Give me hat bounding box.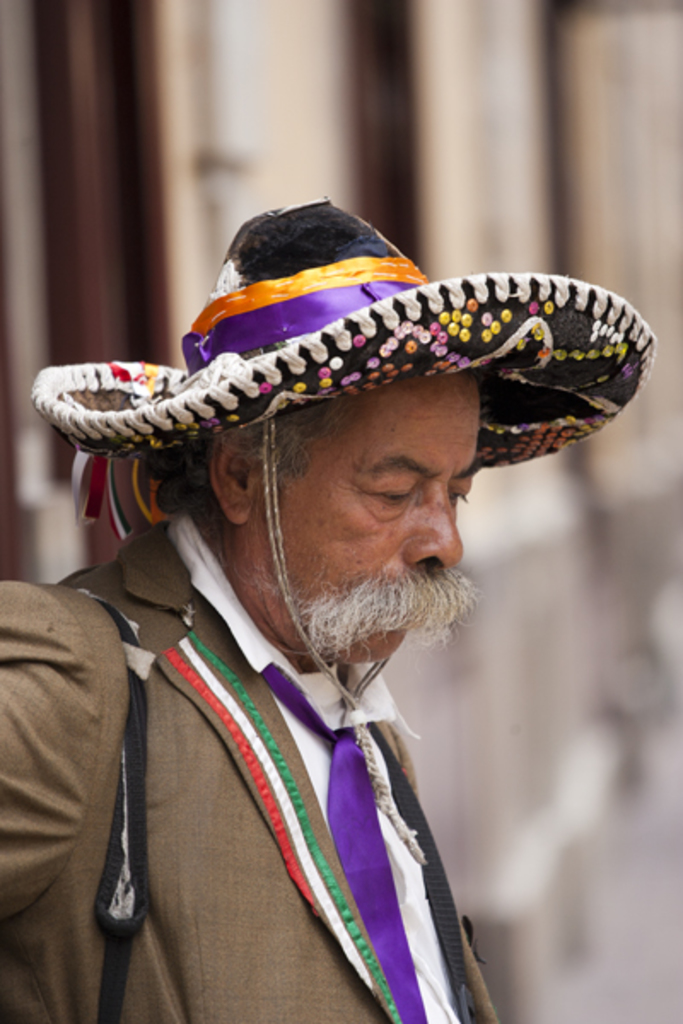
<box>29,189,656,717</box>.
